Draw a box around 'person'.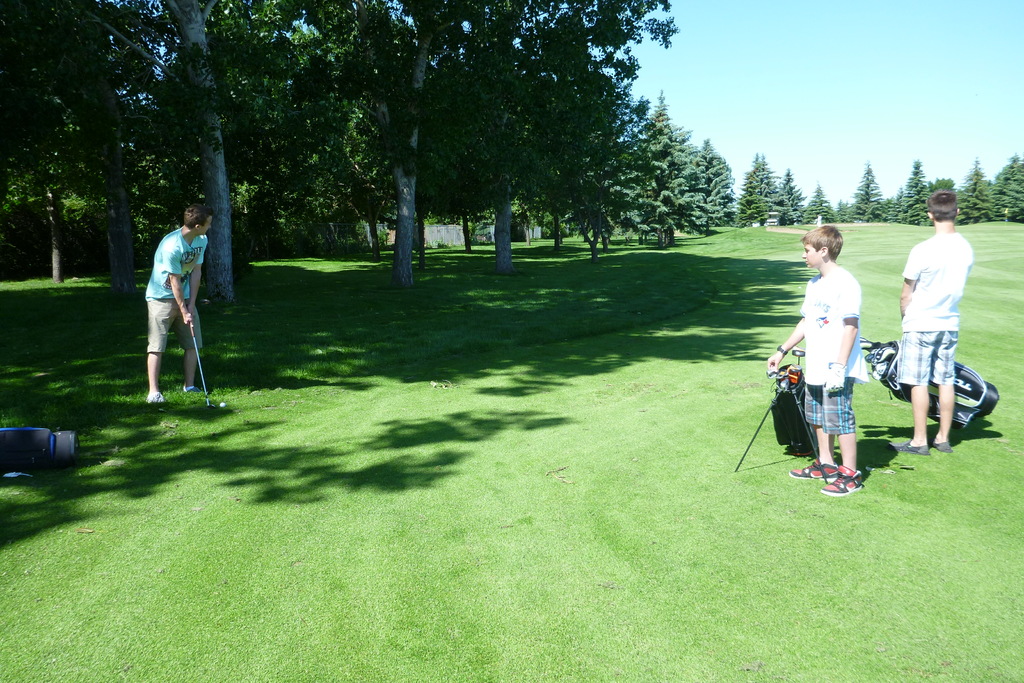
l=791, t=230, r=879, b=507.
